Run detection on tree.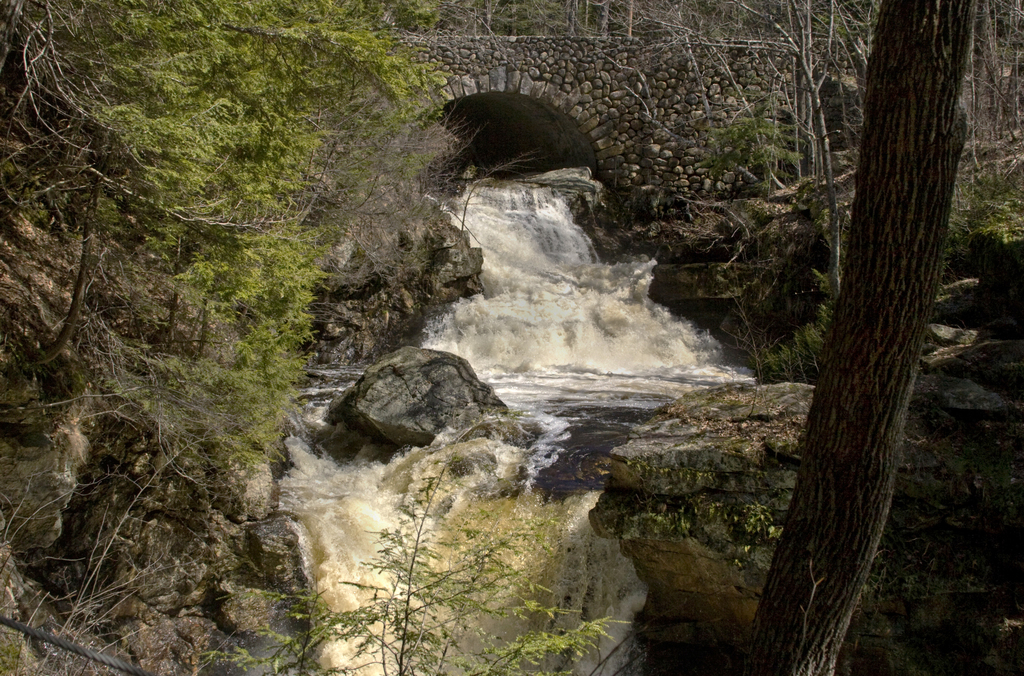
Result: [755,14,991,593].
